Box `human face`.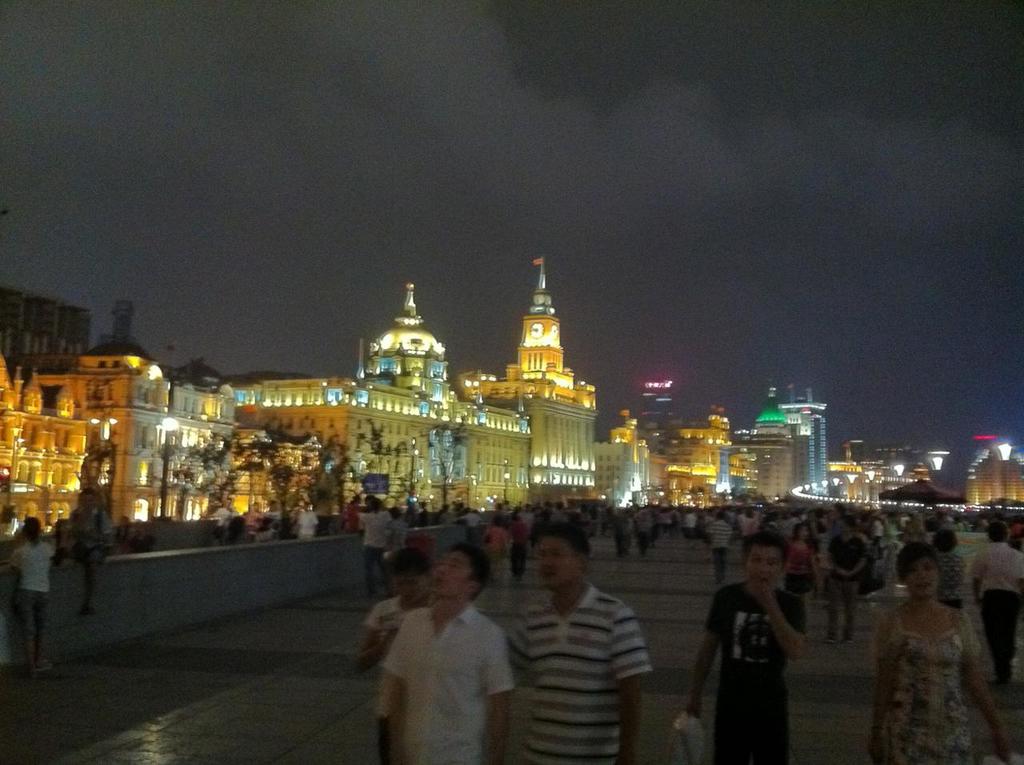
box=[398, 573, 424, 605].
